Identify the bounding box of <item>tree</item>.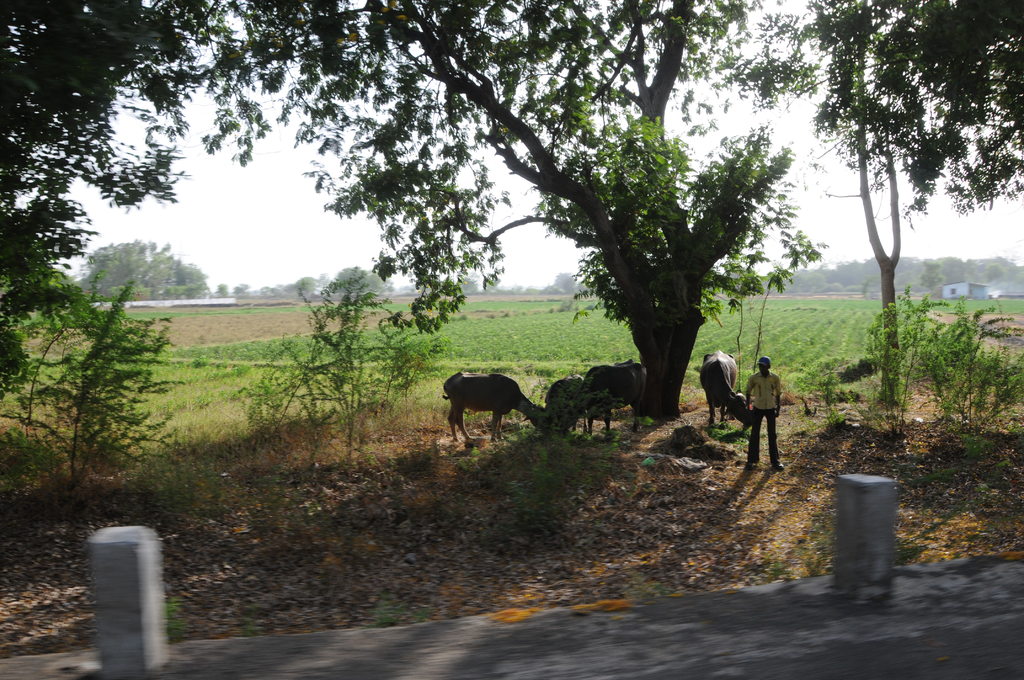
[68,8,939,469].
